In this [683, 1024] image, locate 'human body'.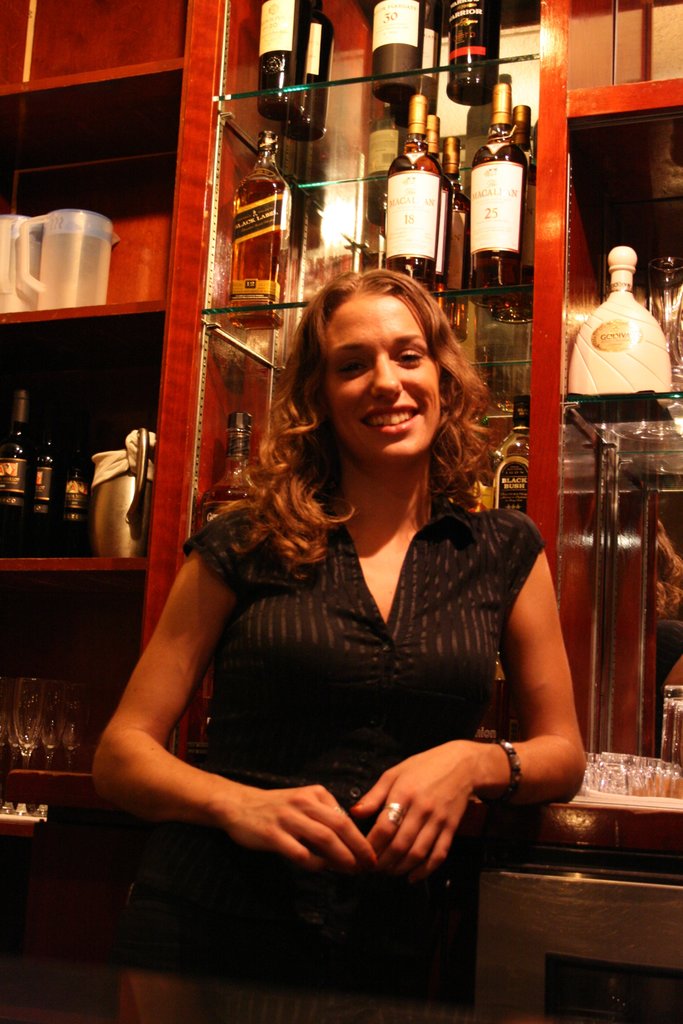
Bounding box: 116 86 538 958.
